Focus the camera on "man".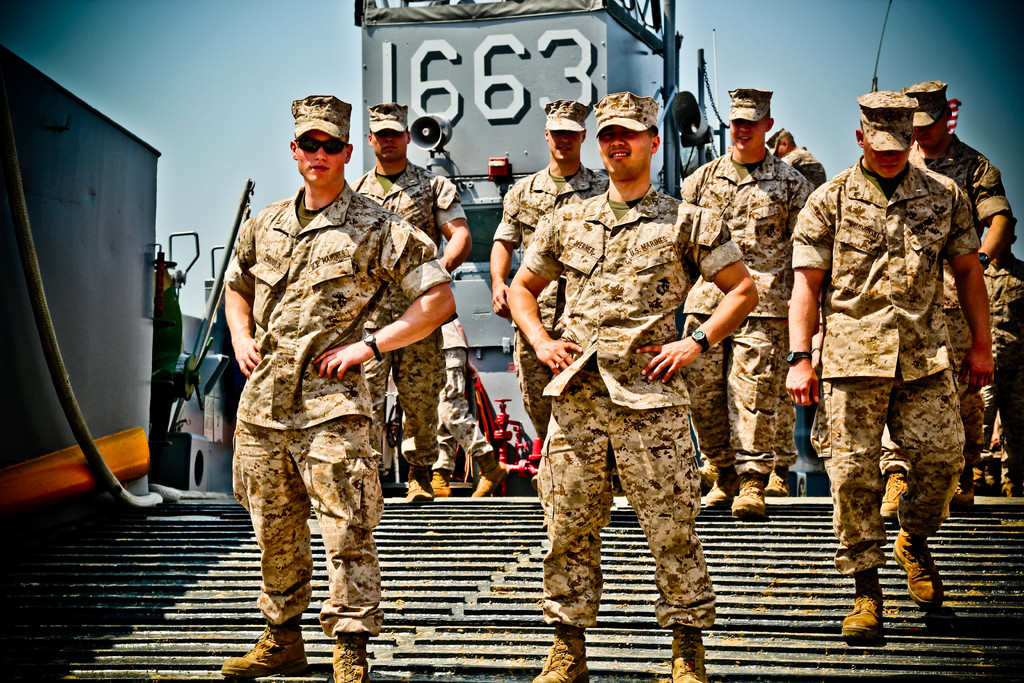
Focus region: <box>345,105,465,500</box>.
